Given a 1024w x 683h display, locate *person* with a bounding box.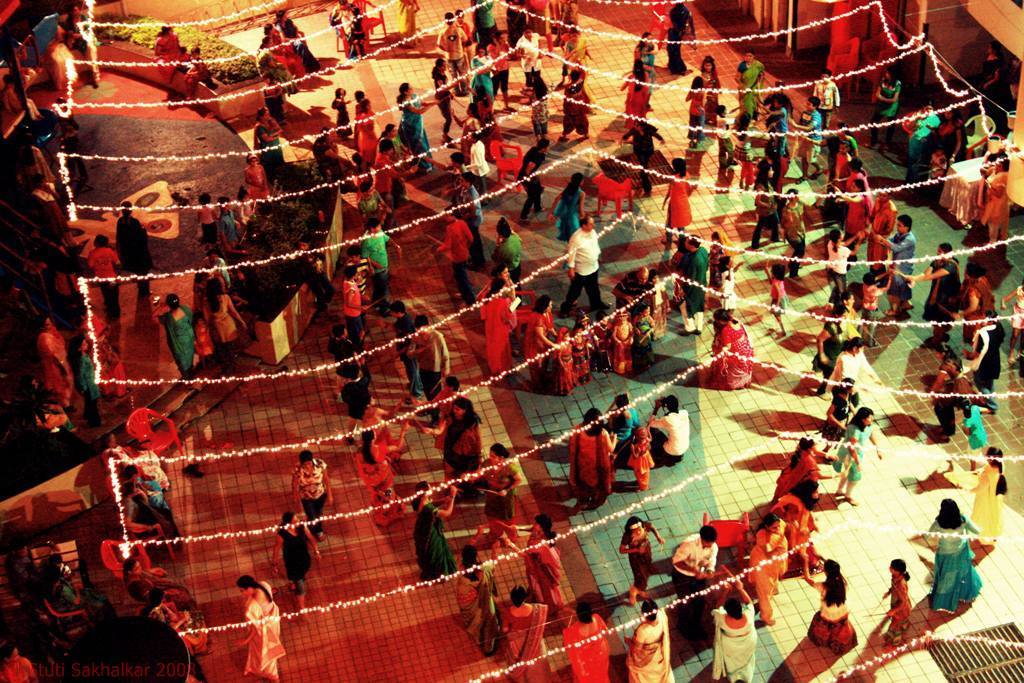
Located: 621,58,656,127.
